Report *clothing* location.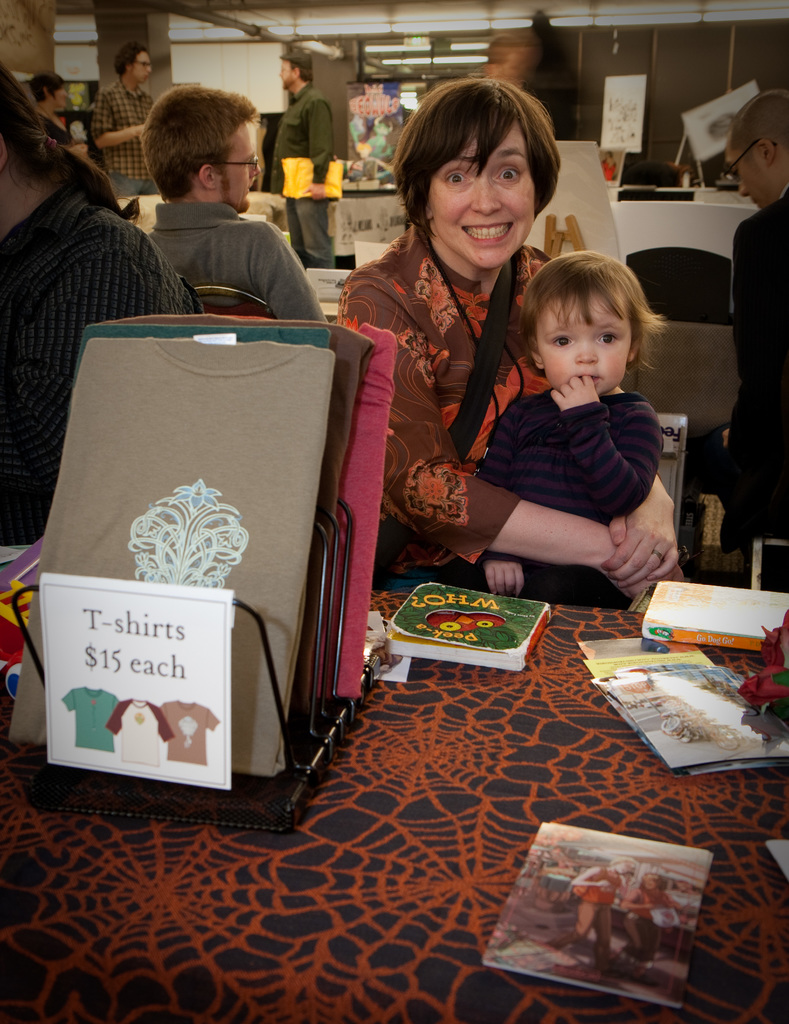
Report: bbox(461, 385, 655, 616).
